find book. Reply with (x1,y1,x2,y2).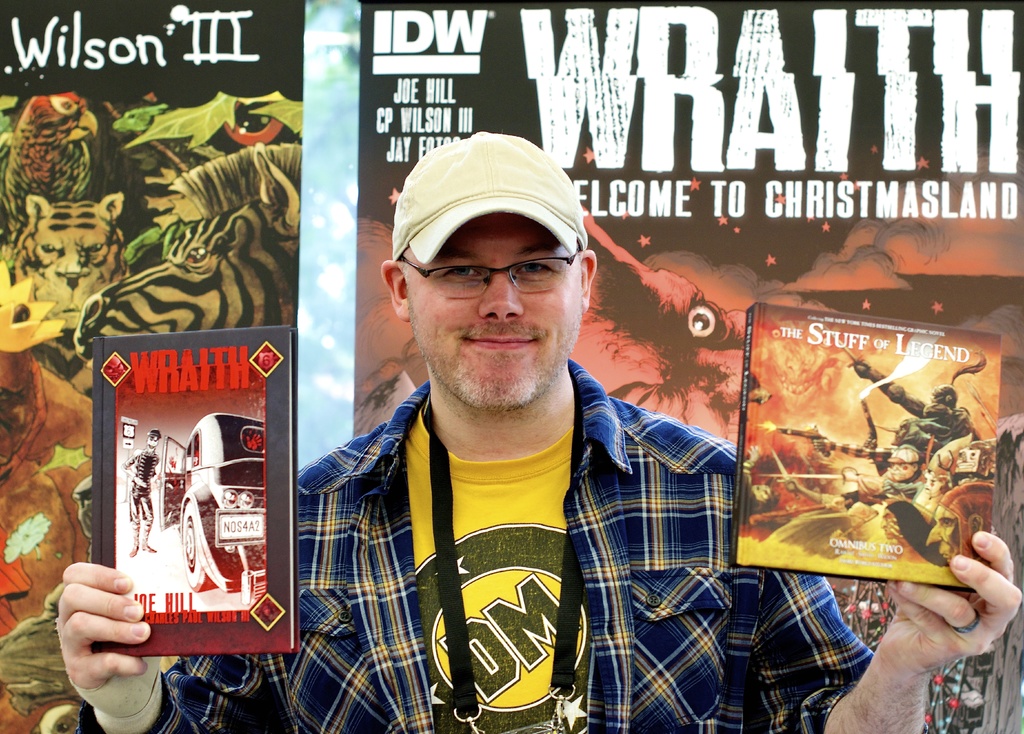
(89,327,303,658).
